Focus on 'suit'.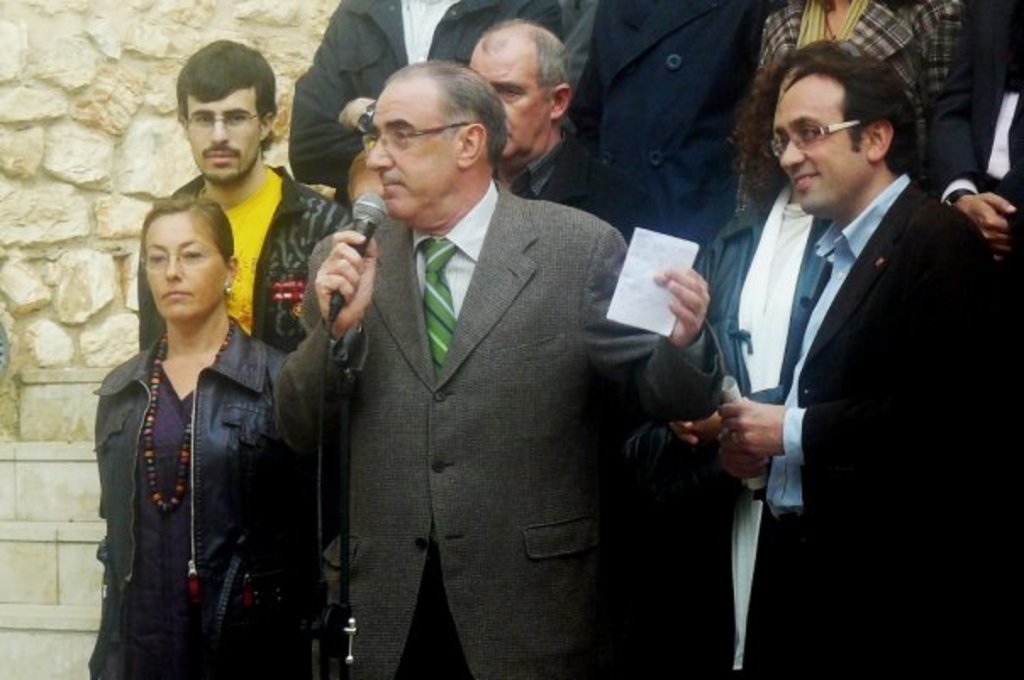
Focused at 514,131,663,246.
